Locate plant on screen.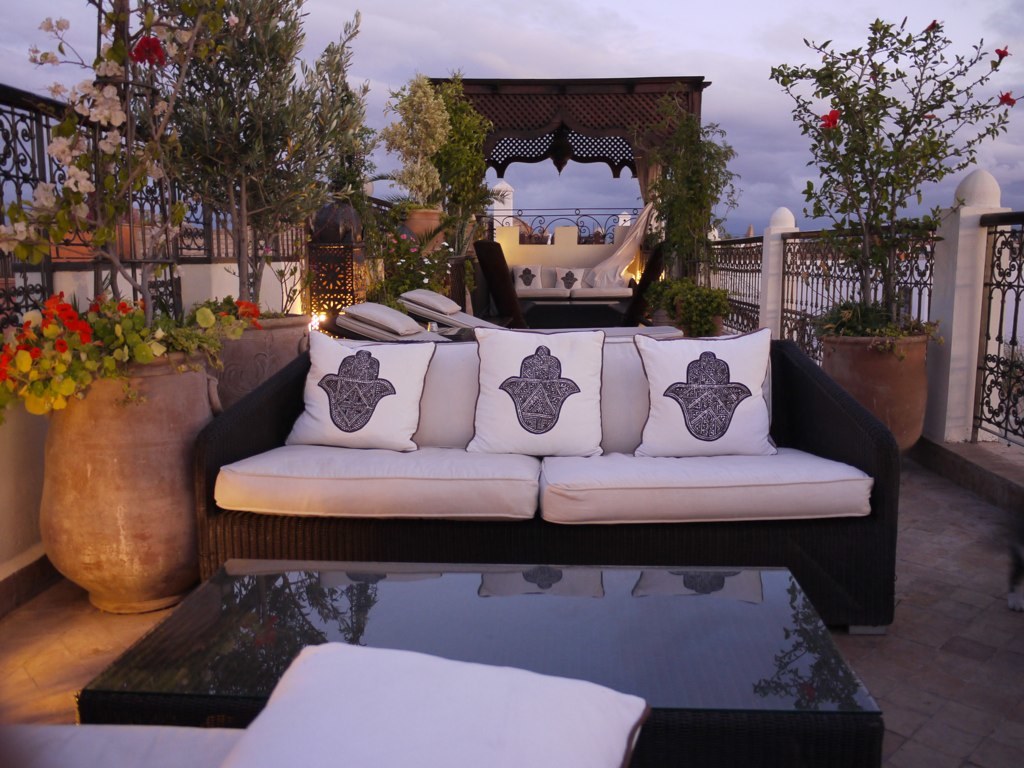
On screen at select_region(0, 287, 269, 416).
